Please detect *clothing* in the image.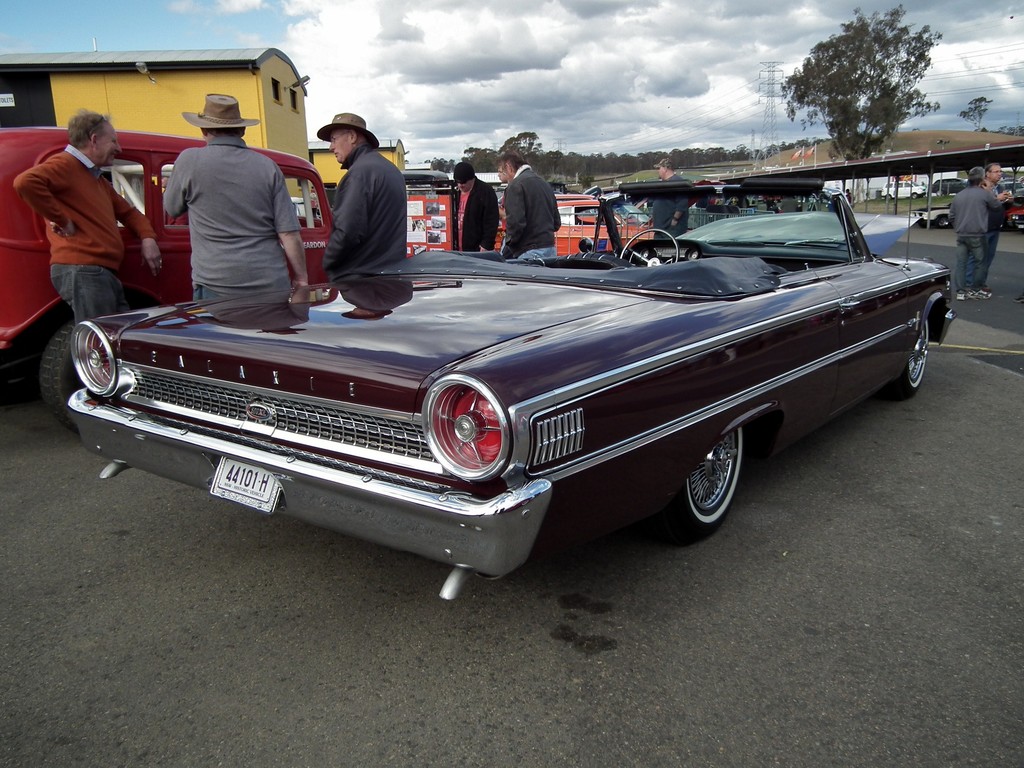
bbox=(445, 182, 506, 258).
